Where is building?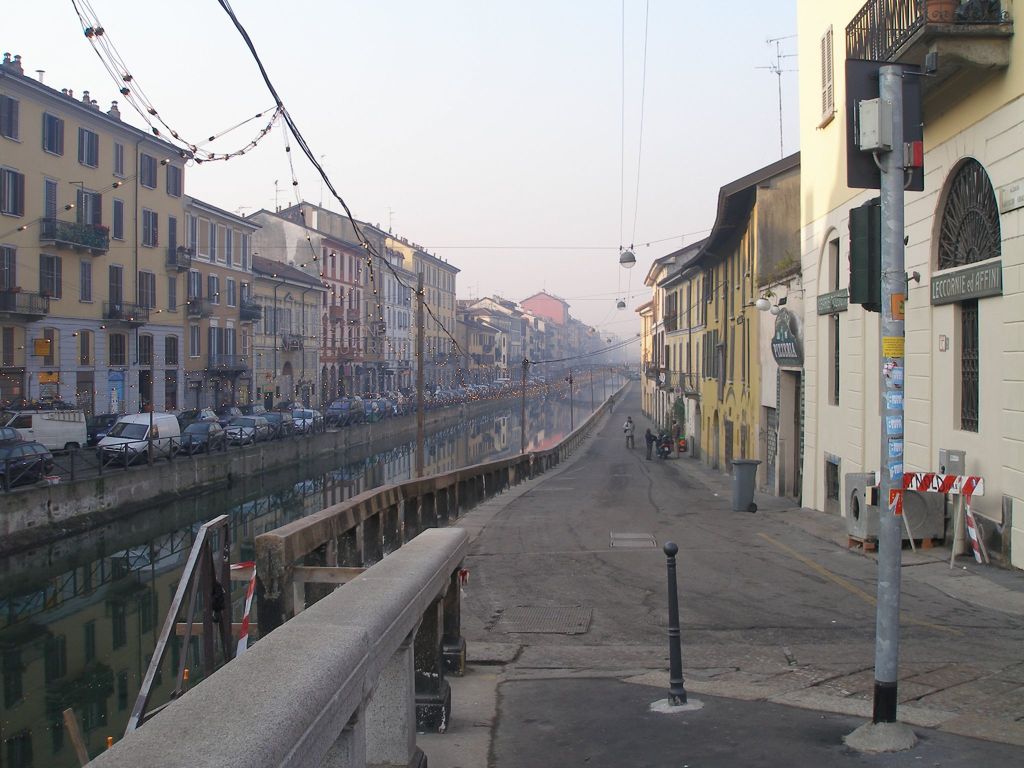
bbox=[683, 150, 803, 460].
